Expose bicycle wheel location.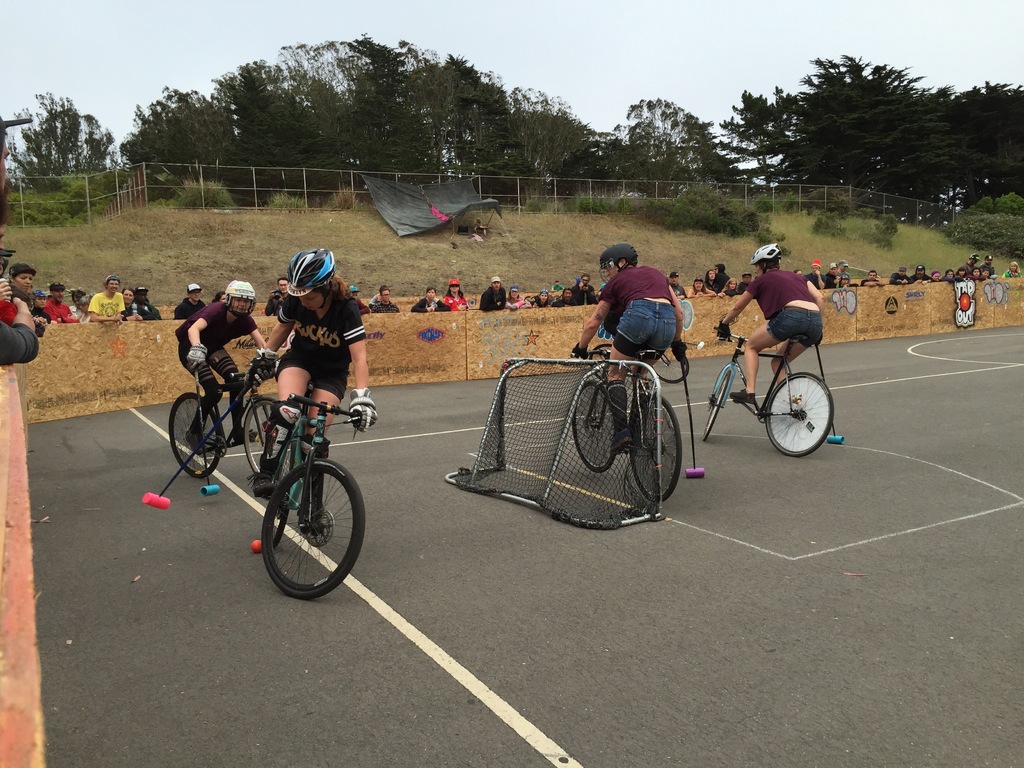
Exposed at (243,399,276,479).
